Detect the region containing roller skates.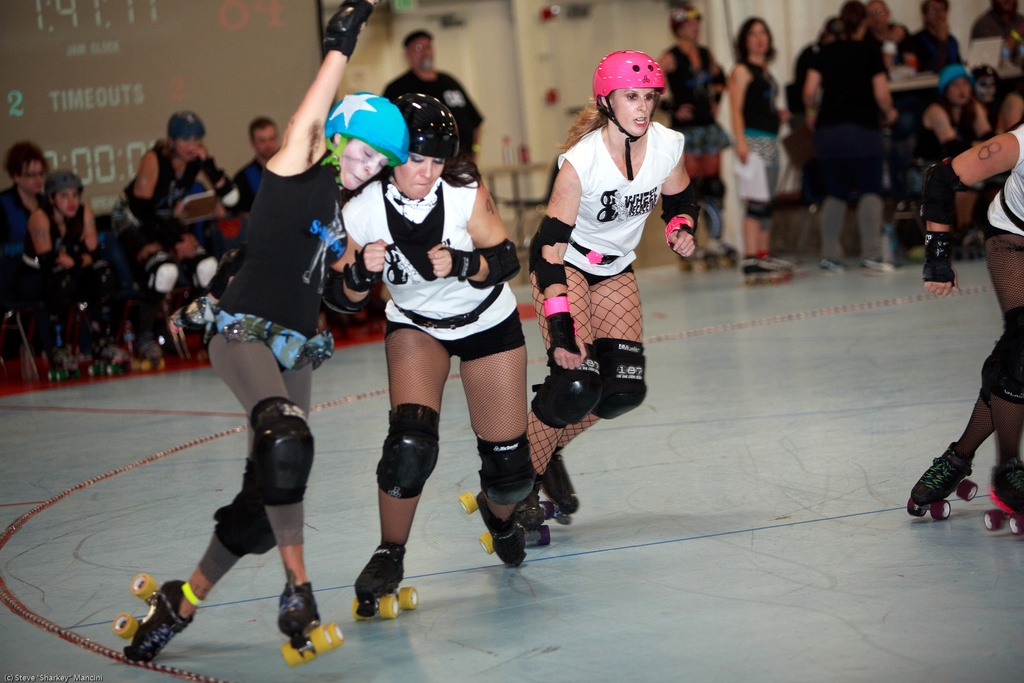
[47, 345, 84, 387].
